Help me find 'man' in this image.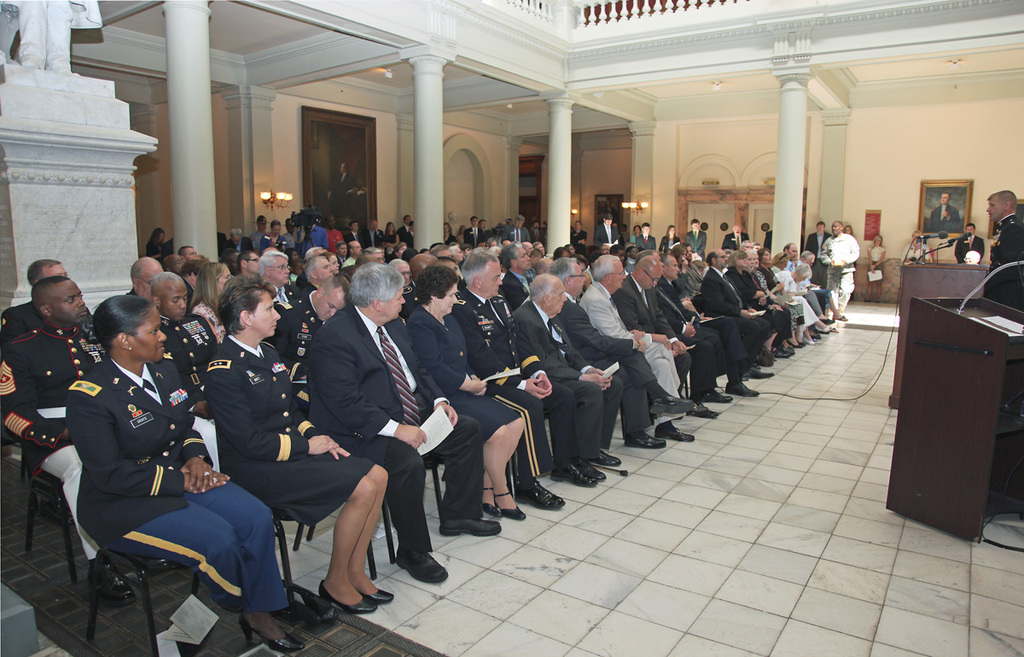
Found it: 722/222/751/251.
